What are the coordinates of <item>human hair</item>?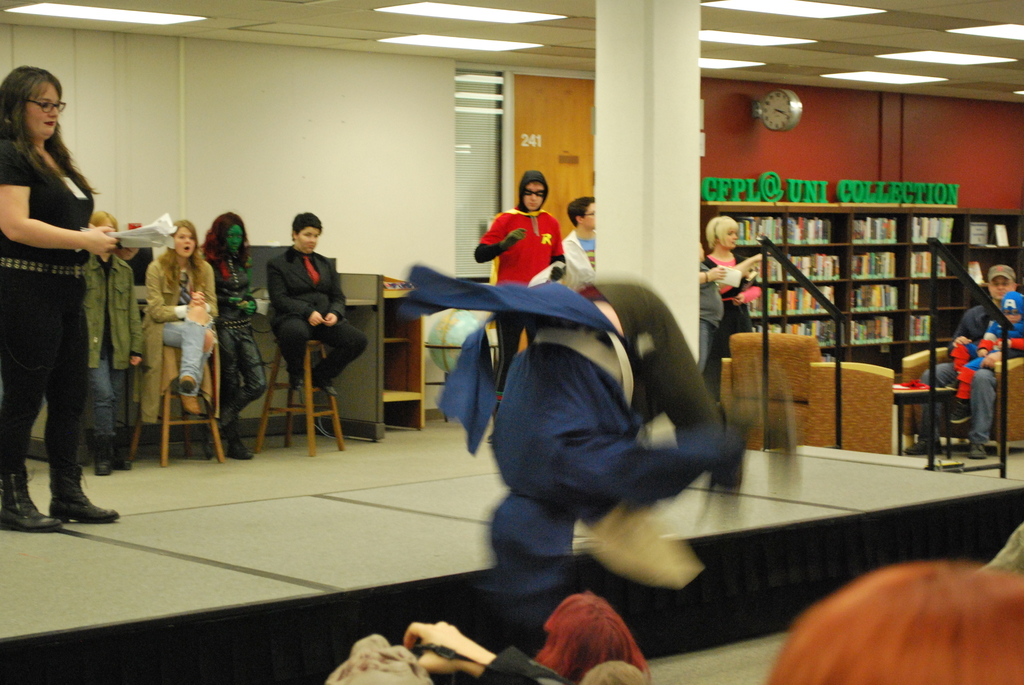
{"x1": 291, "y1": 211, "x2": 322, "y2": 244}.
